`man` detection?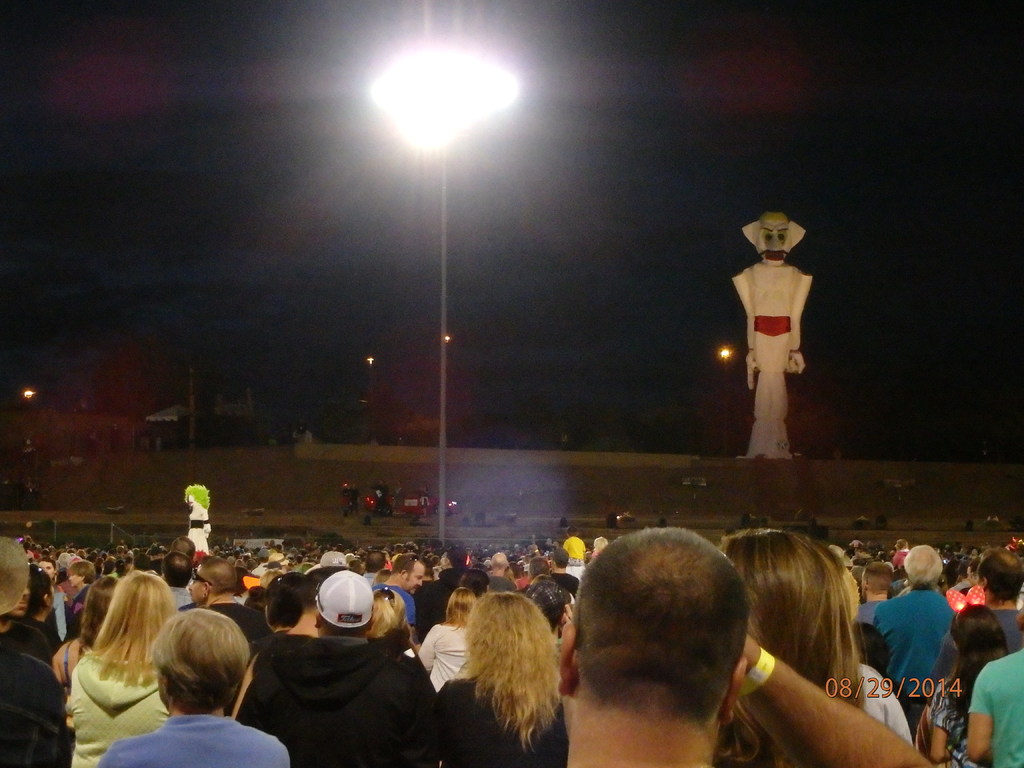
[x1=865, y1=540, x2=955, y2=723]
